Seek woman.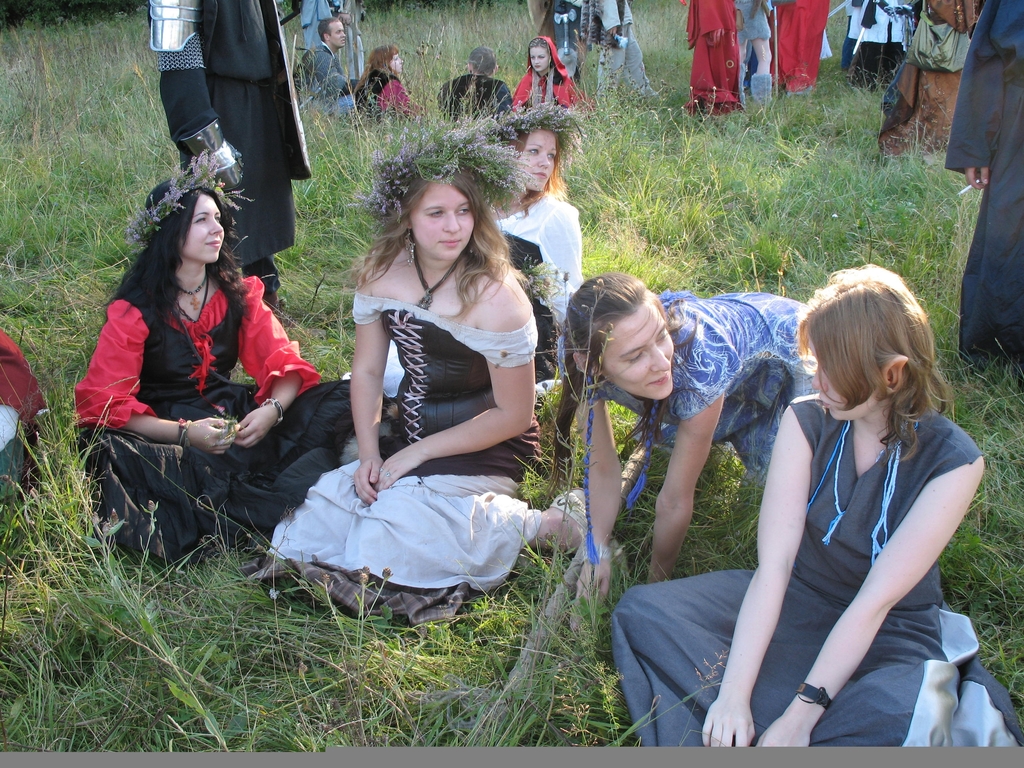
Rect(351, 102, 593, 378).
